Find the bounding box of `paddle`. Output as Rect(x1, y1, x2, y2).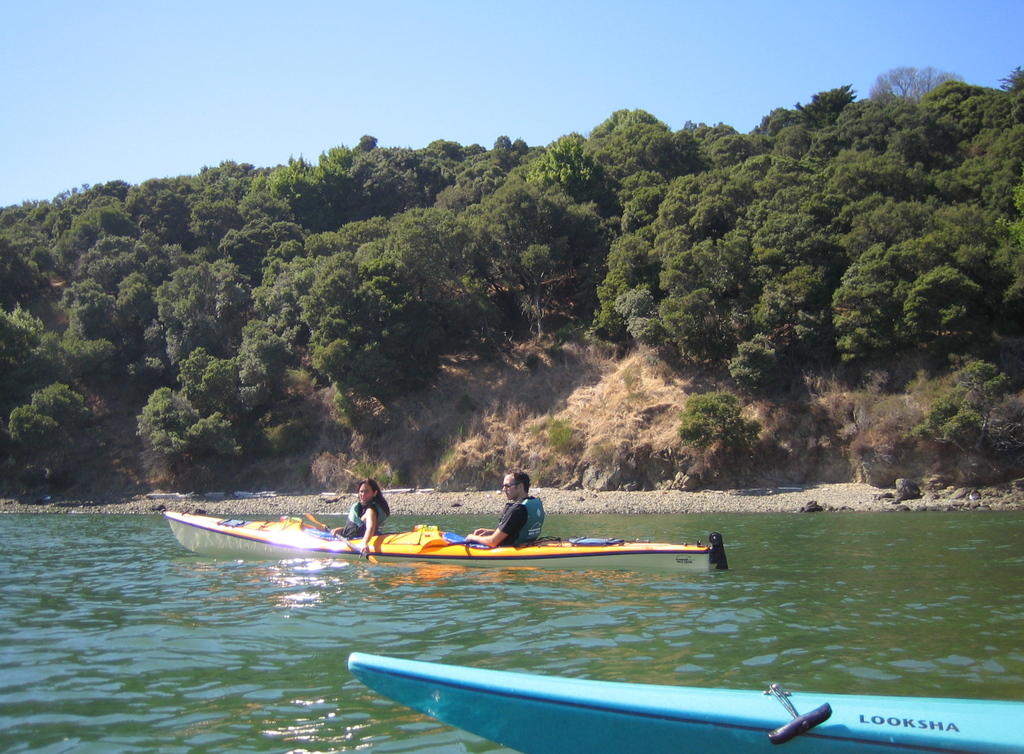
Rect(758, 671, 835, 753).
